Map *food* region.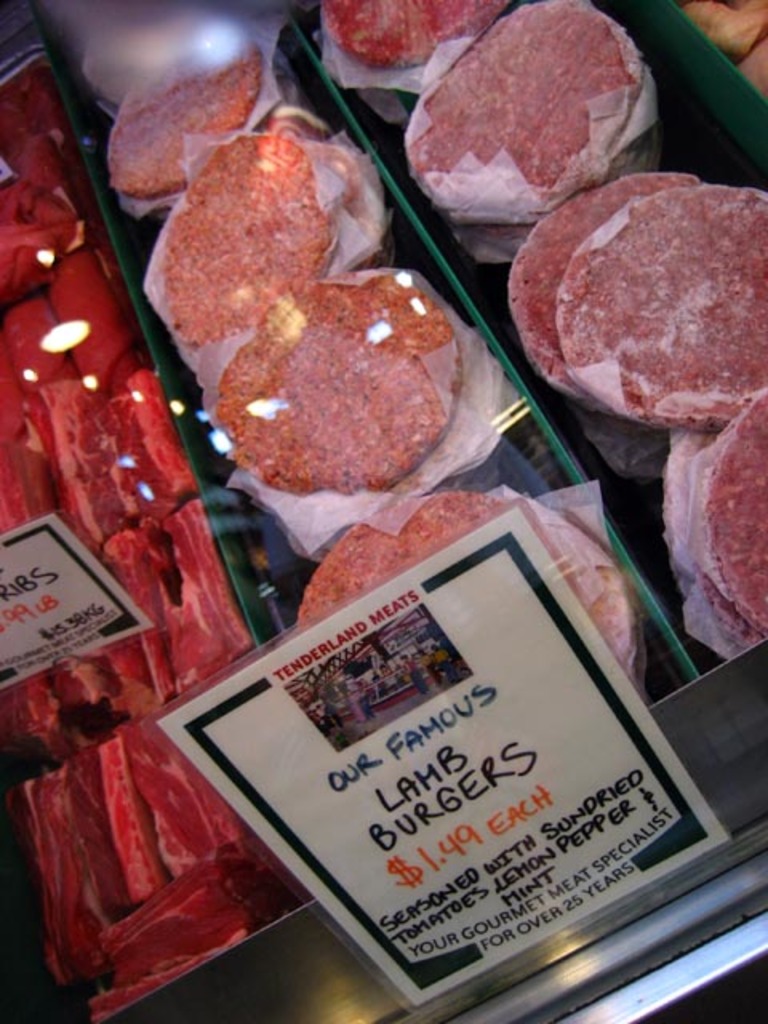
Mapped to bbox=(682, 0, 766, 61).
